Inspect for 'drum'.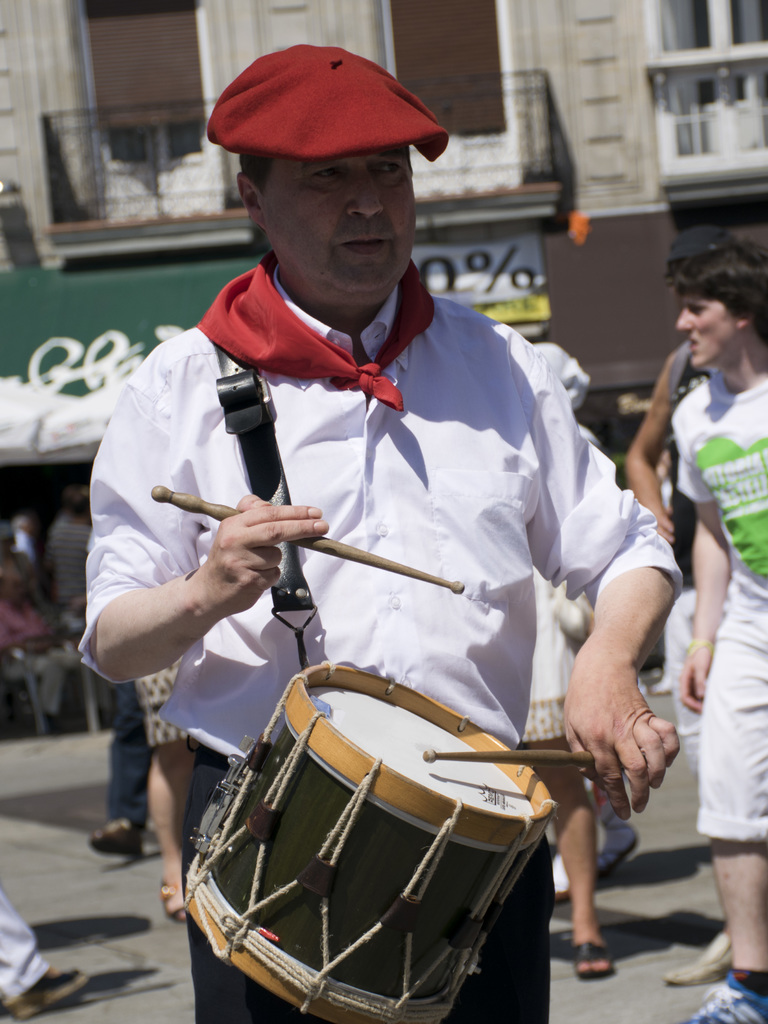
Inspection: crop(179, 666, 555, 1023).
